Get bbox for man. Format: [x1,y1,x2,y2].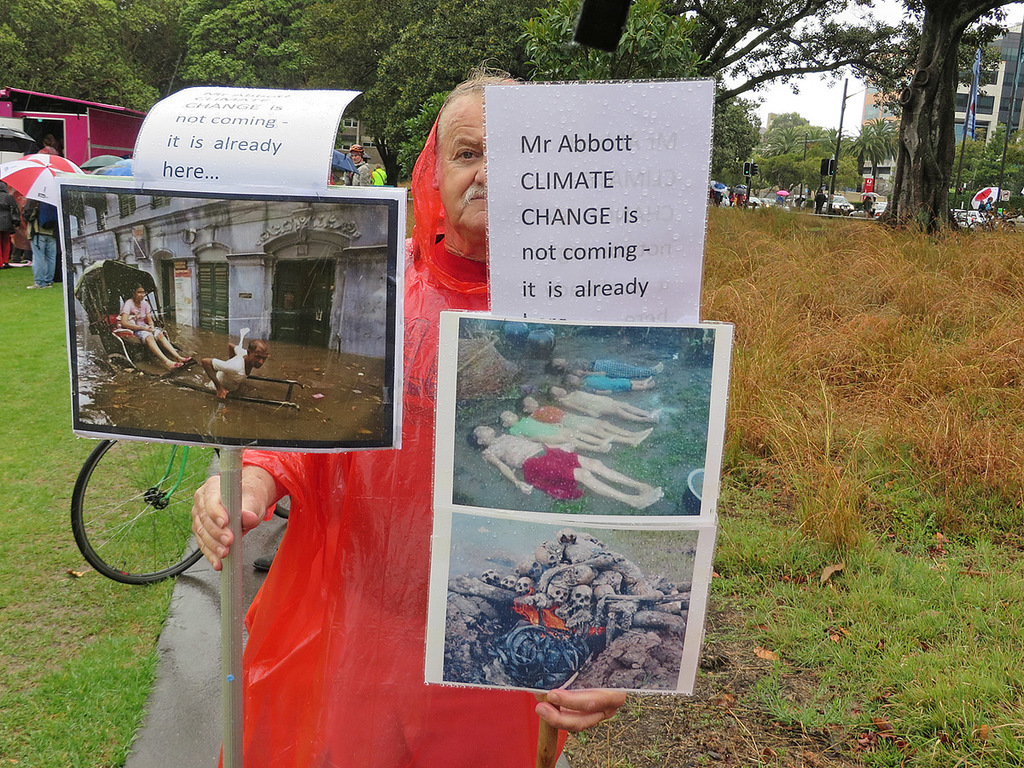
[179,72,633,767].
